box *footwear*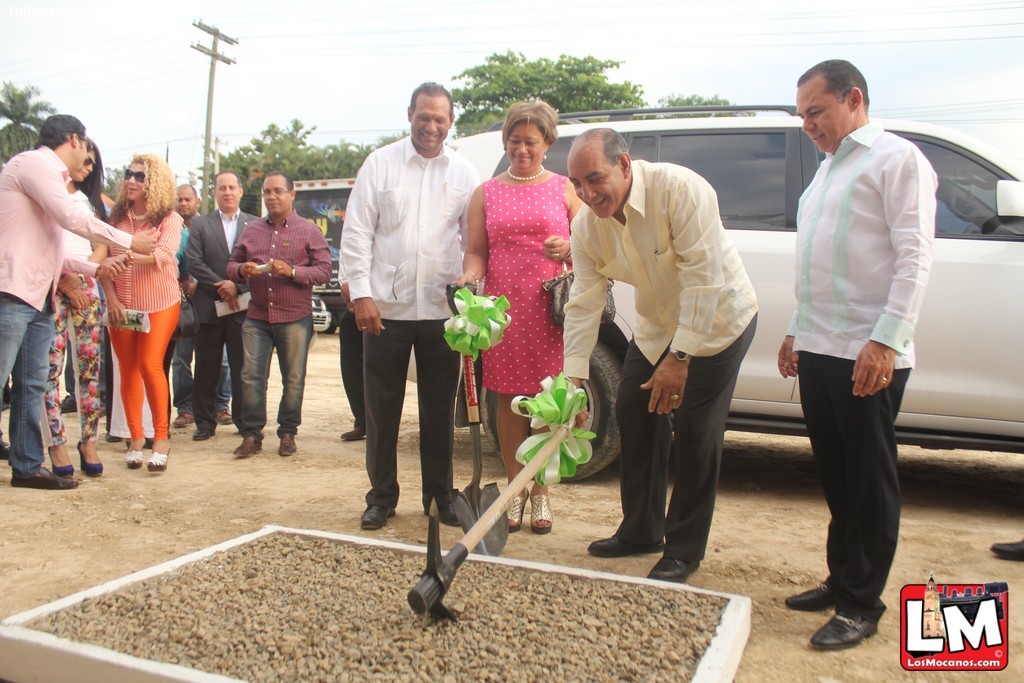
Rect(361, 506, 398, 528)
